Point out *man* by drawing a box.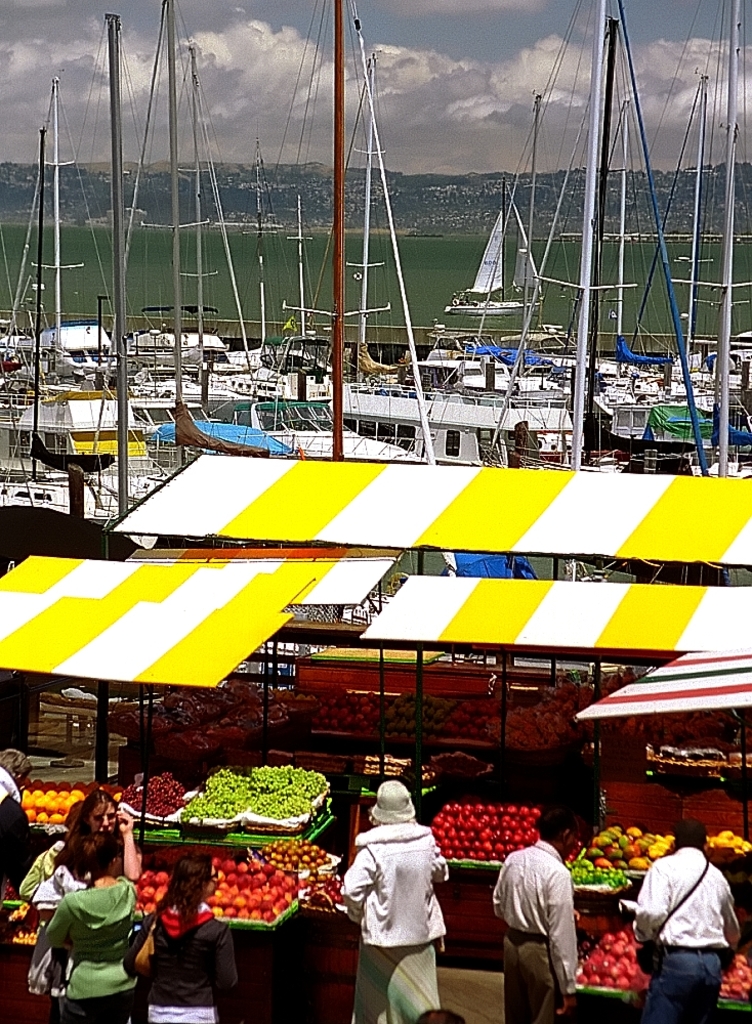
<box>500,819,601,1010</box>.
